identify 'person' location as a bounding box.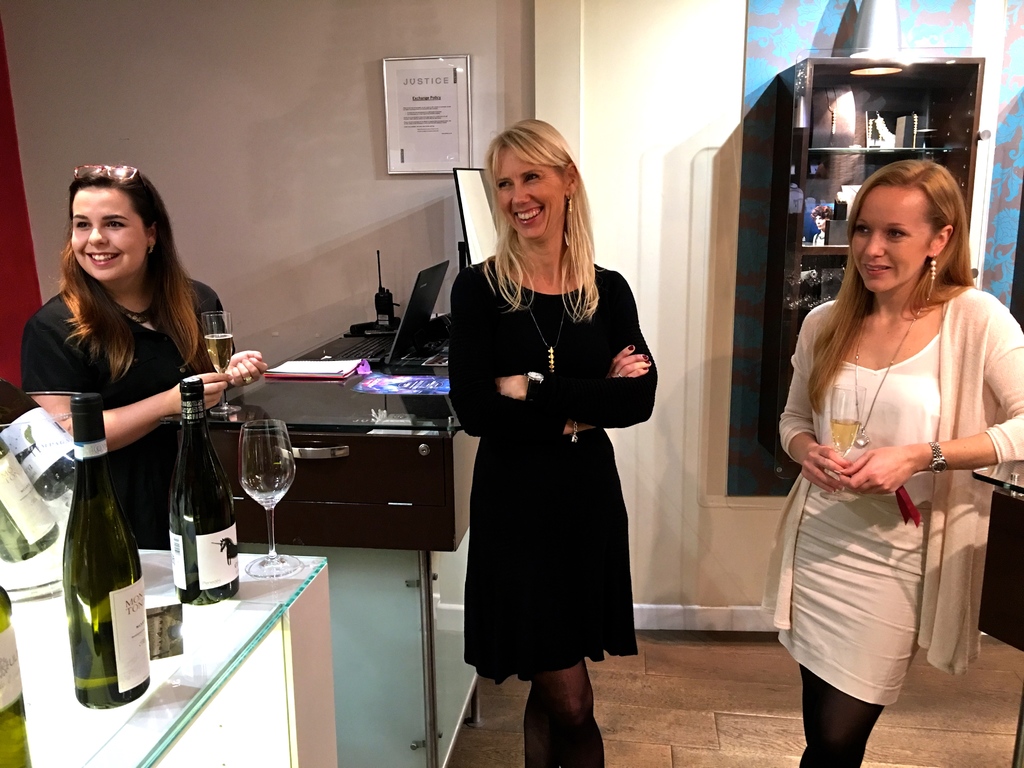
bbox=(763, 157, 1023, 767).
